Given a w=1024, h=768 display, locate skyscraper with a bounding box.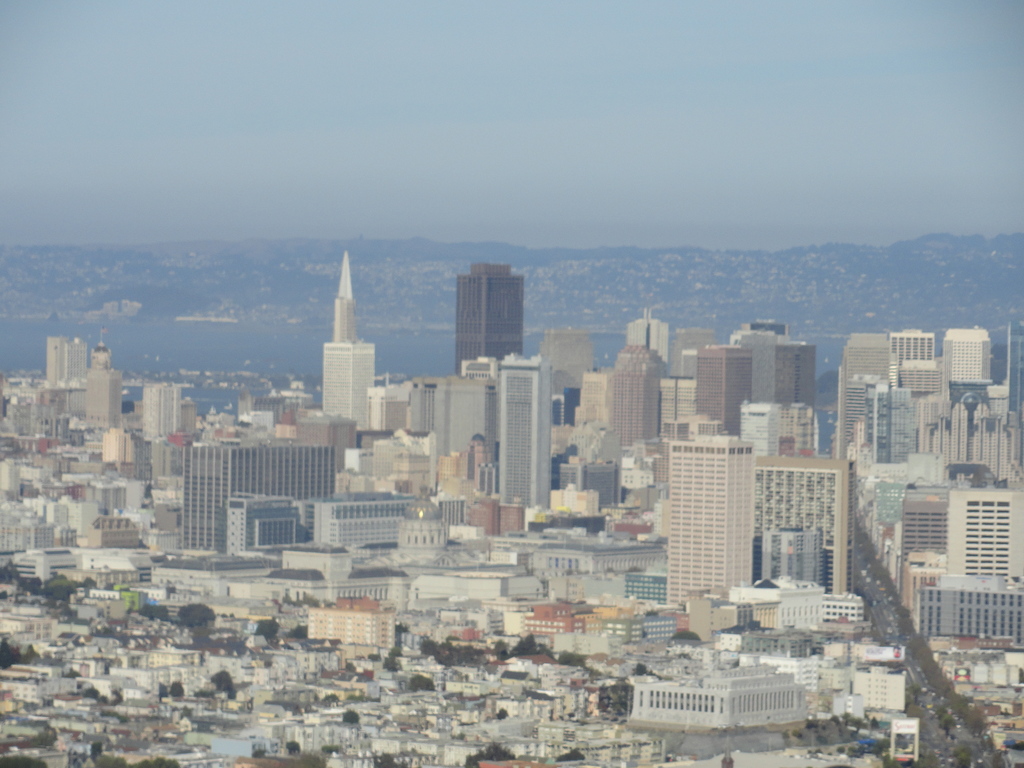
Located: Rect(408, 388, 435, 435).
